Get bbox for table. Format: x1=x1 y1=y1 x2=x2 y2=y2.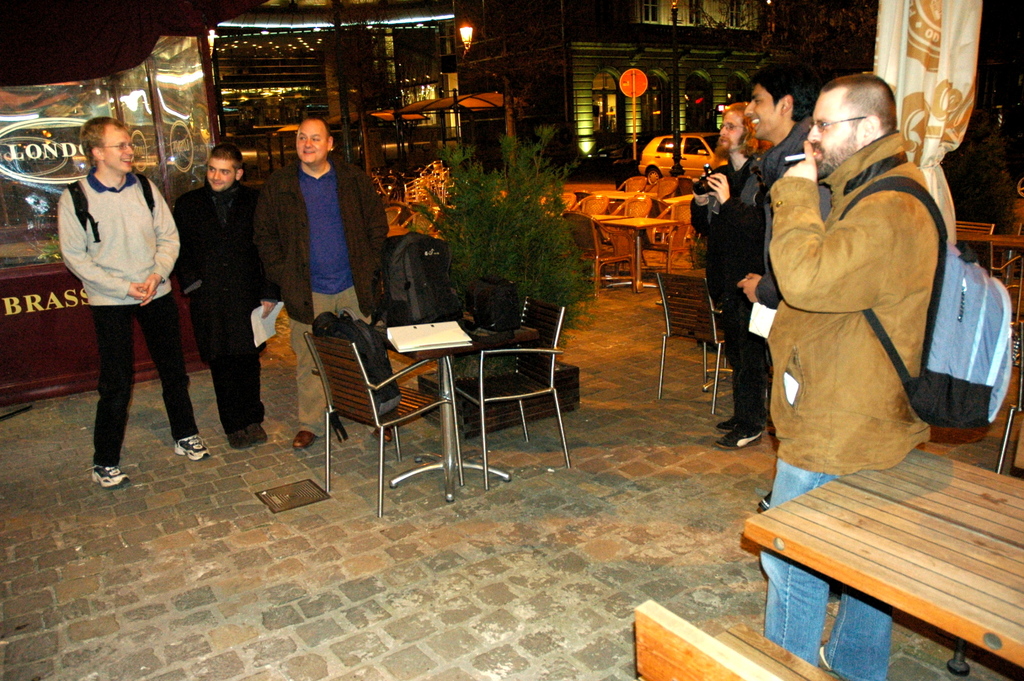
x1=595 y1=218 x2=674 y2=296.
